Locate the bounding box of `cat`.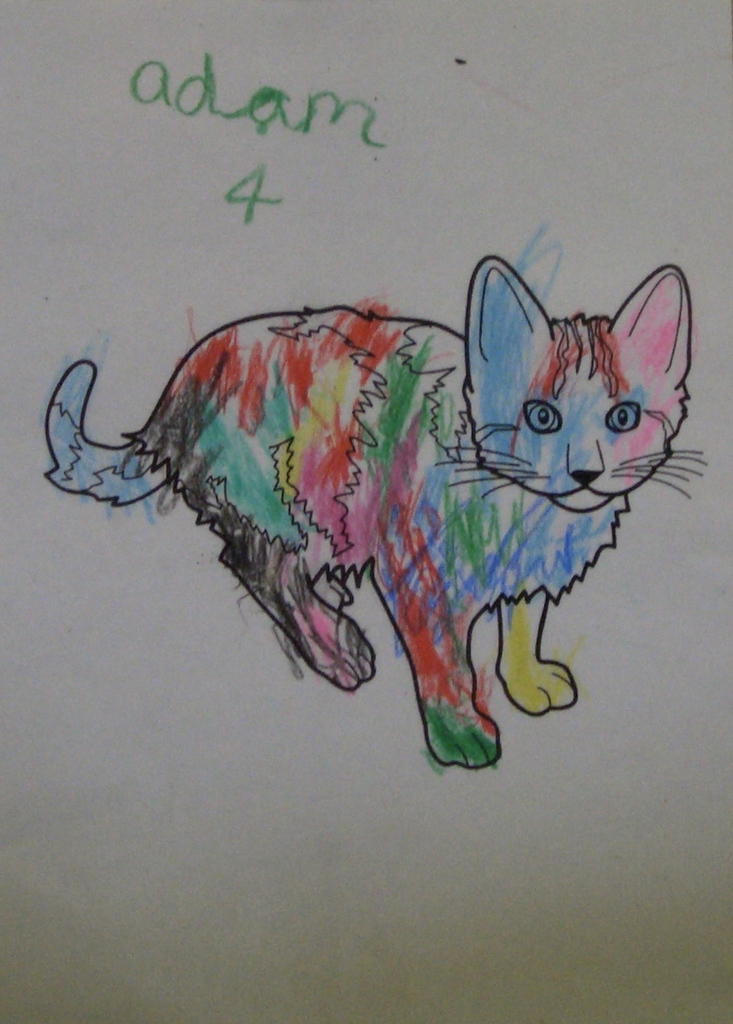
Bounding box: crop(41, 248, 711, 779).
